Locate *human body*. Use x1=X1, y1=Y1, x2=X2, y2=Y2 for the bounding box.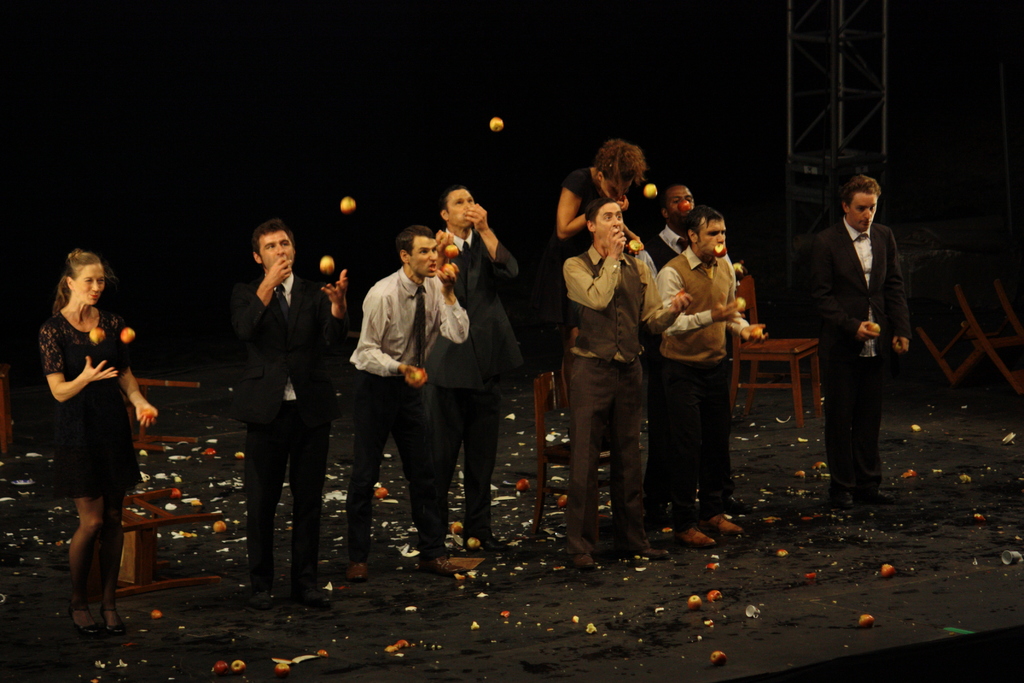
x1=241, y1=262, x2=339, y2=600.
